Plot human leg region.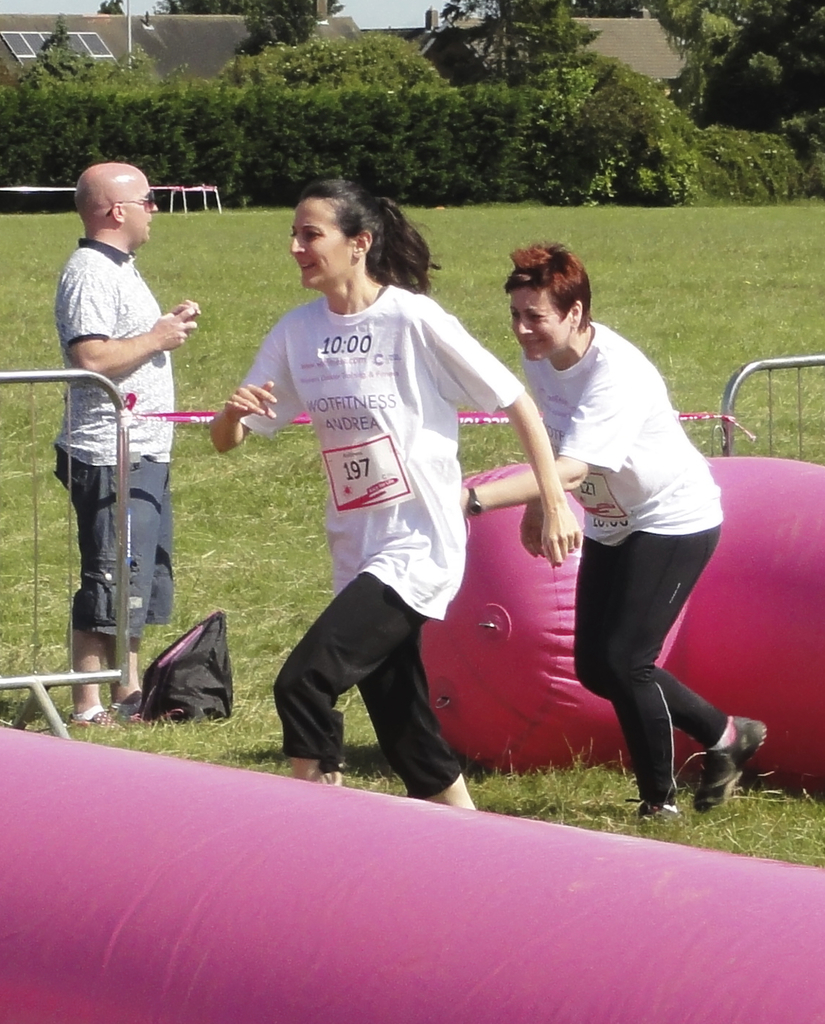
Plotted at [x1=598, y1=458, x2=730, y2=822].
